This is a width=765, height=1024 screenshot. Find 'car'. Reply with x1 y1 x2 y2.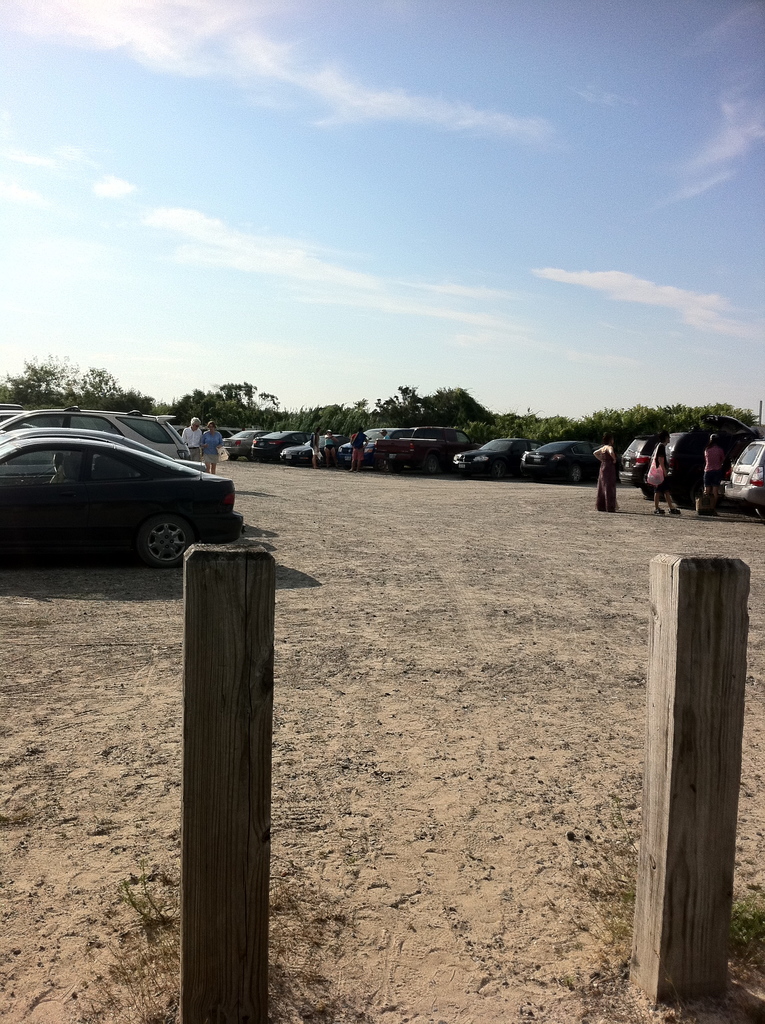
711 438 764 517.
